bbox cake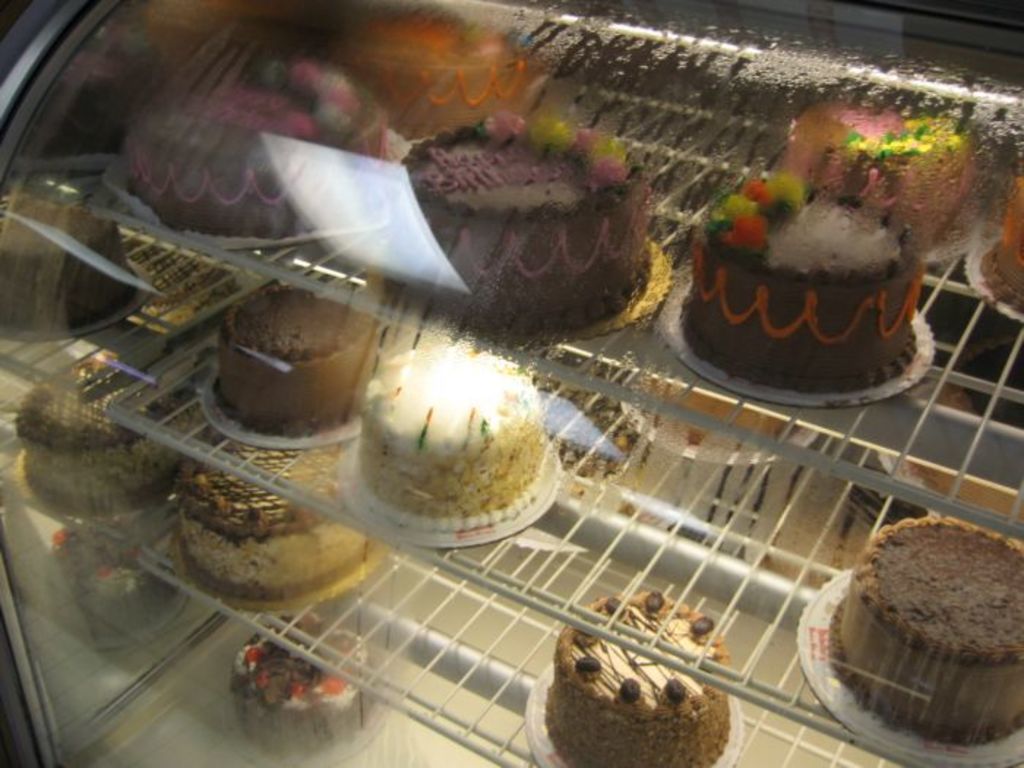
box(389, 113, 644, 334)
